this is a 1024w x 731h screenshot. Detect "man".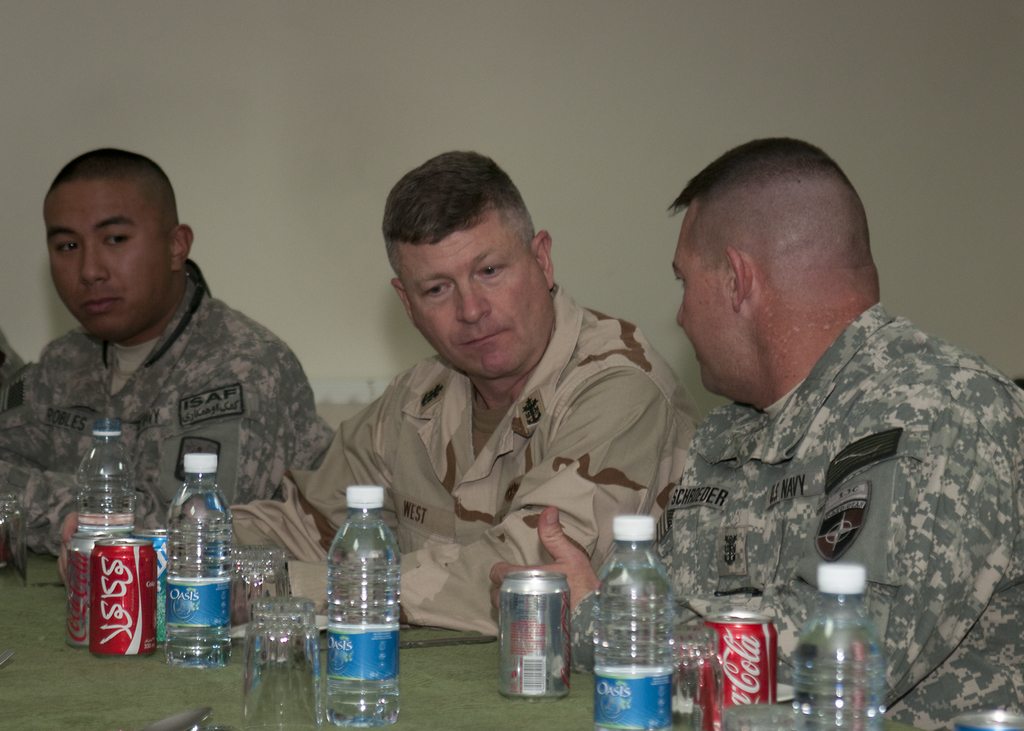
x1=56 y1=143 x2=724 y2=643.
